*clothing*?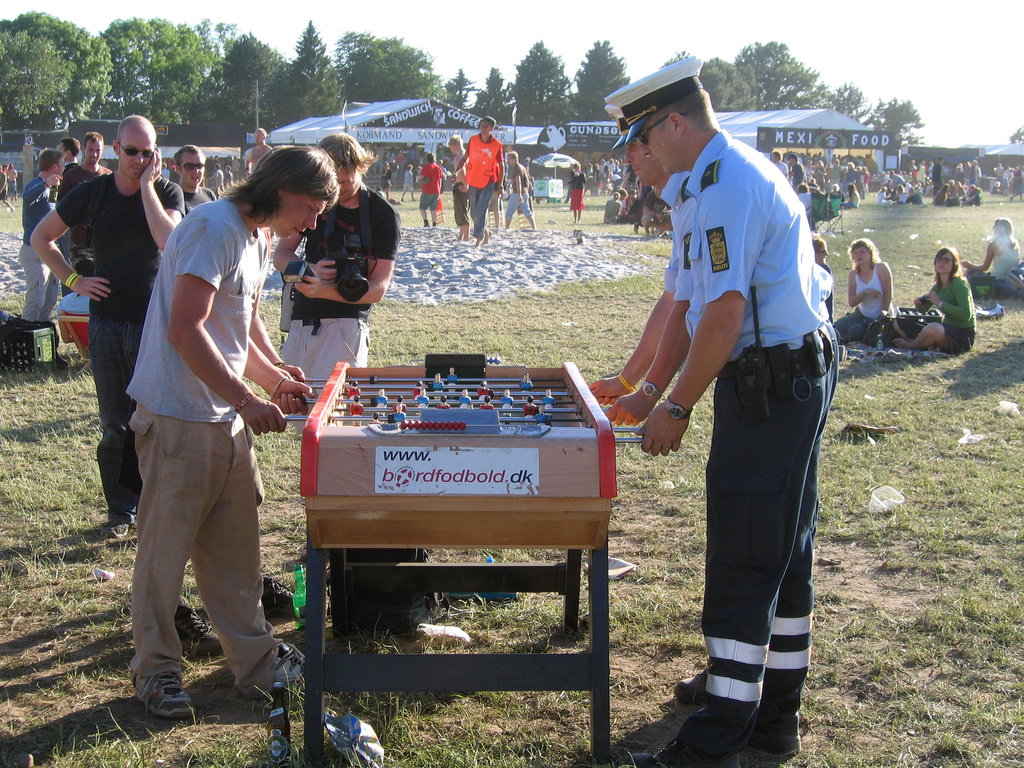
x1=15, y1=173, x2=61, y2=327
